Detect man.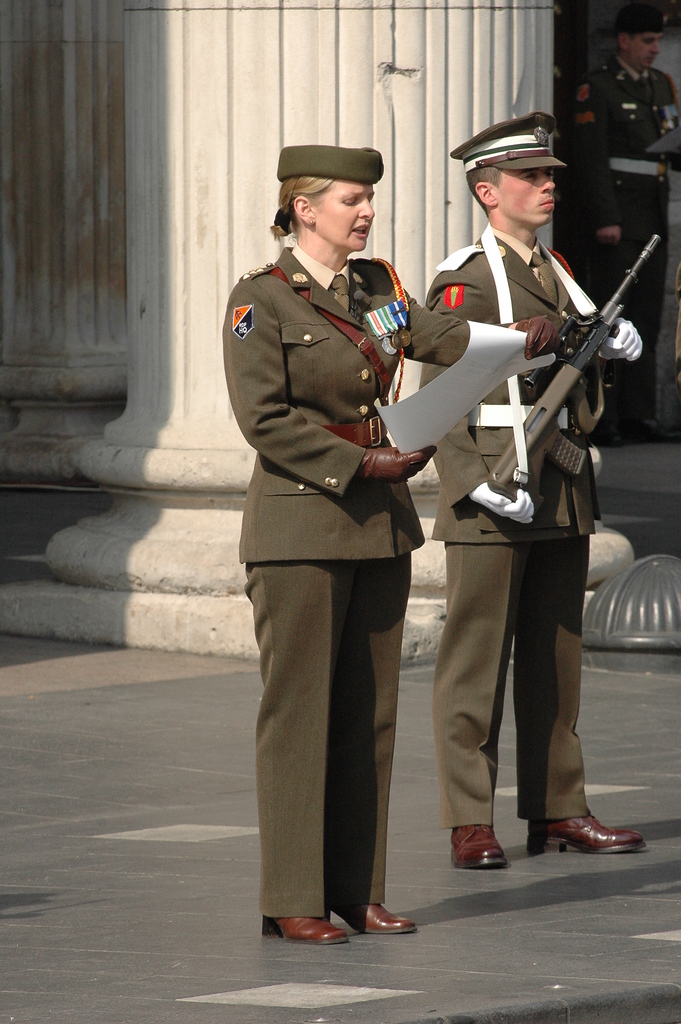
Detected at <bbox>227, 124, 453, 931</bbox>.
